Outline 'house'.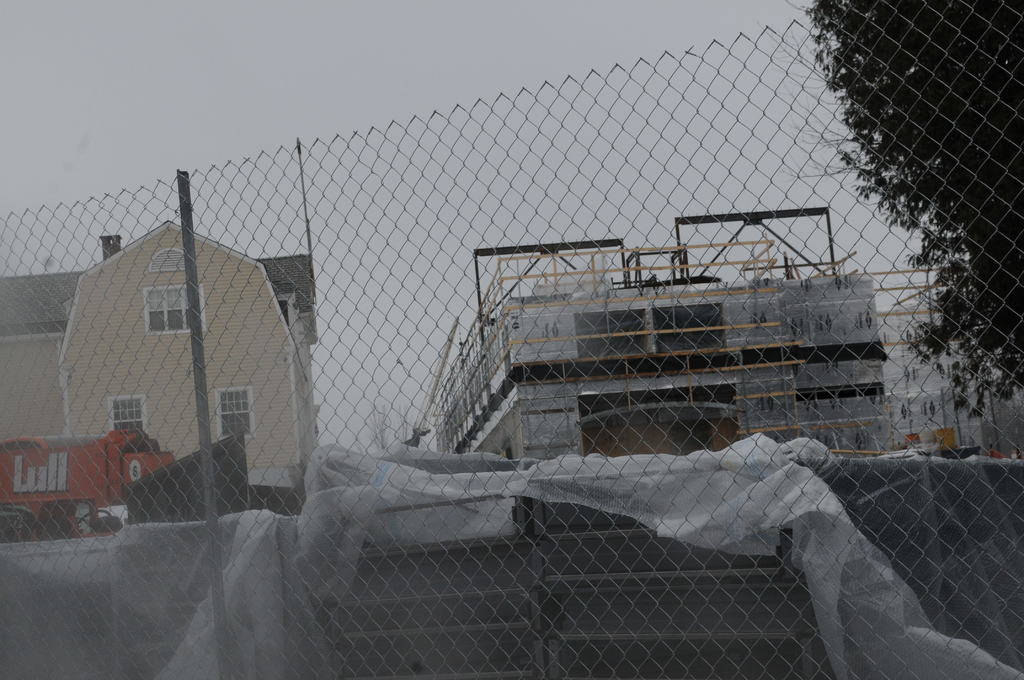
Outline: box=[426, 196, 888, 470].
